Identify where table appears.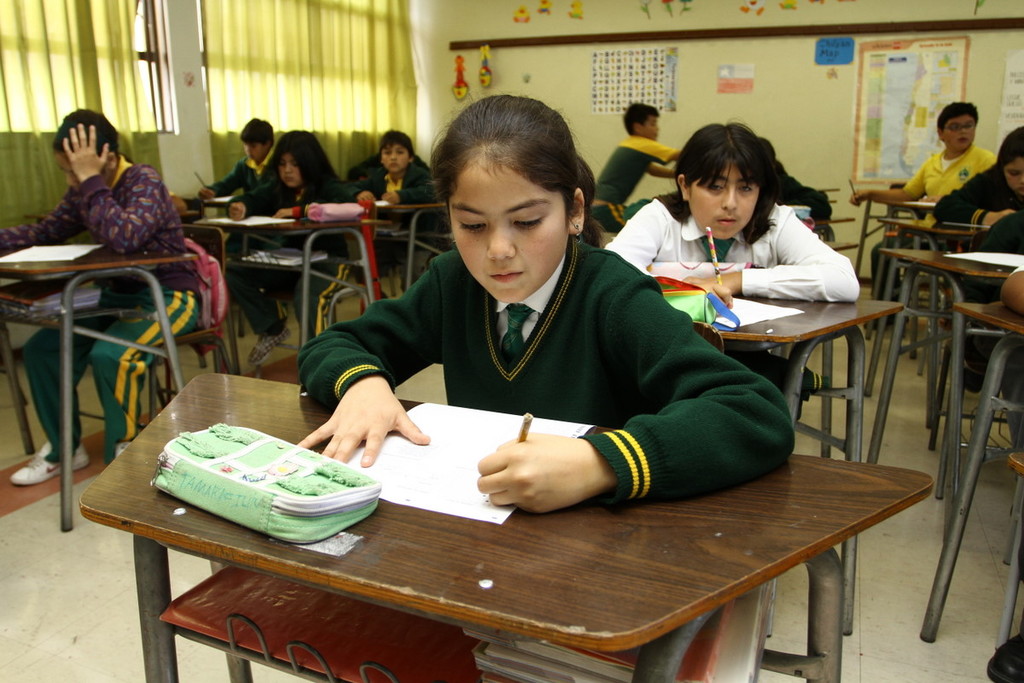
Appears at x1=195 y1=213 x2=388 y2=347.
